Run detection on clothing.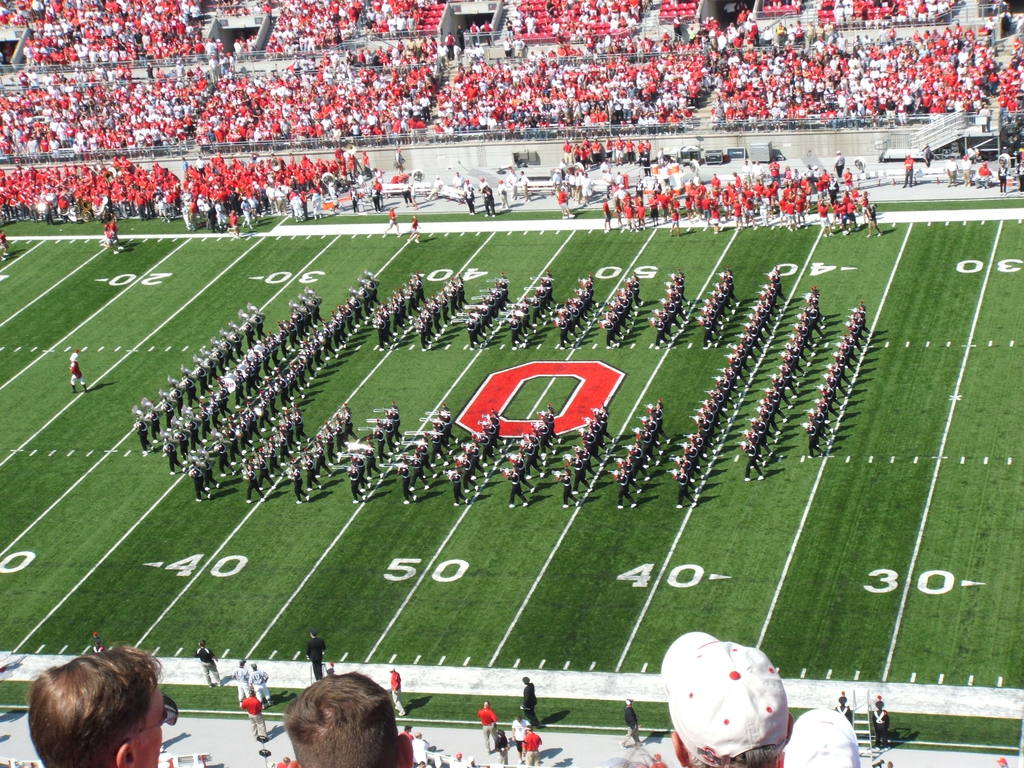
Result: l=961, t=157, r=971, b=186.
